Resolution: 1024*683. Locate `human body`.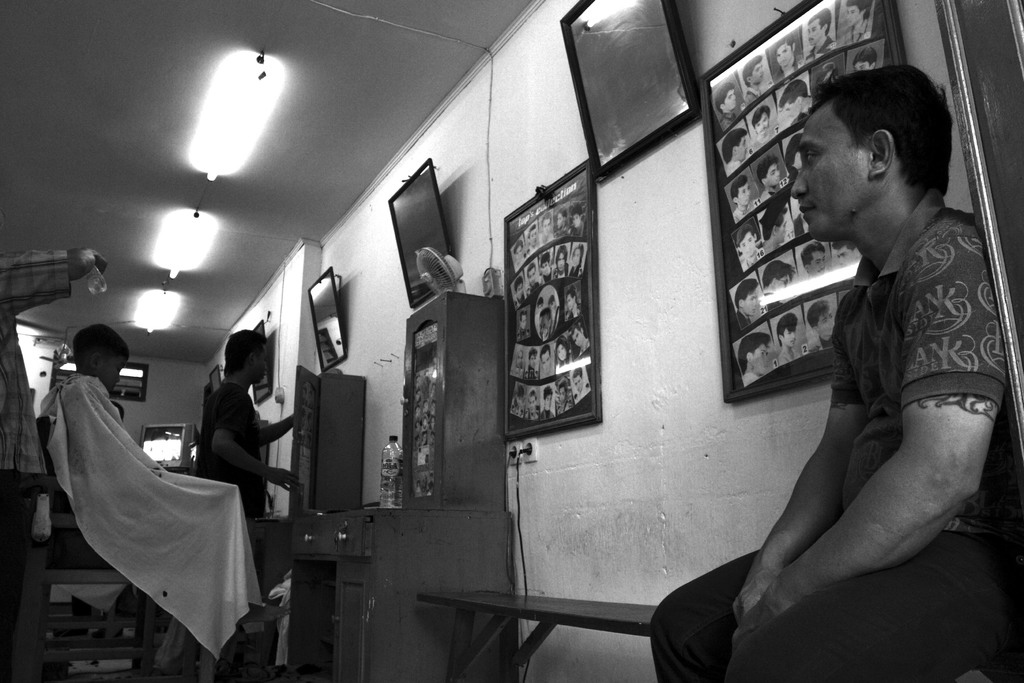
[737,175,752,224].
